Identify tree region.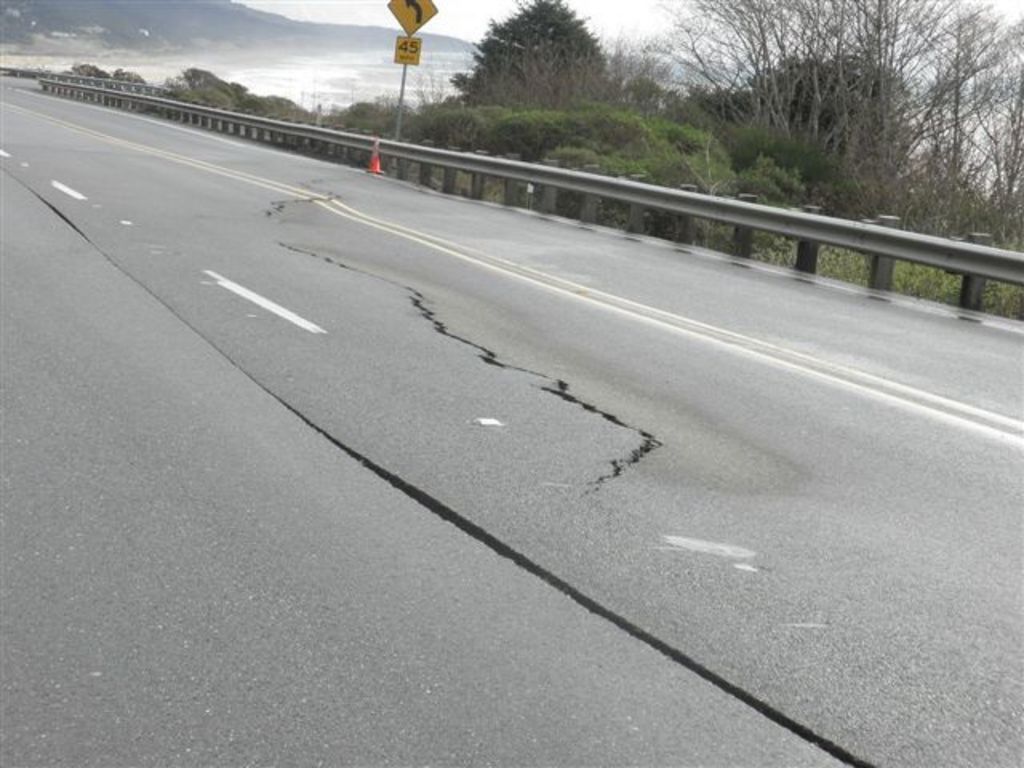
Region: <bbox>115, 64, 147, 91</bbox>.
